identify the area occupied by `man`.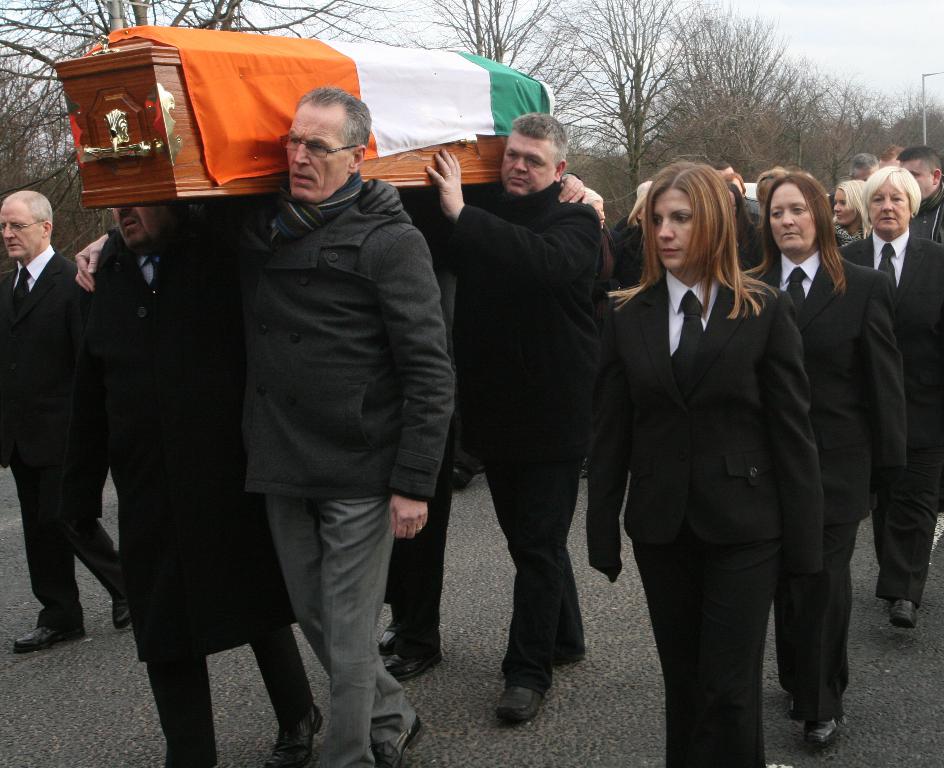
Area: detection(848, 154, 886, 186).
